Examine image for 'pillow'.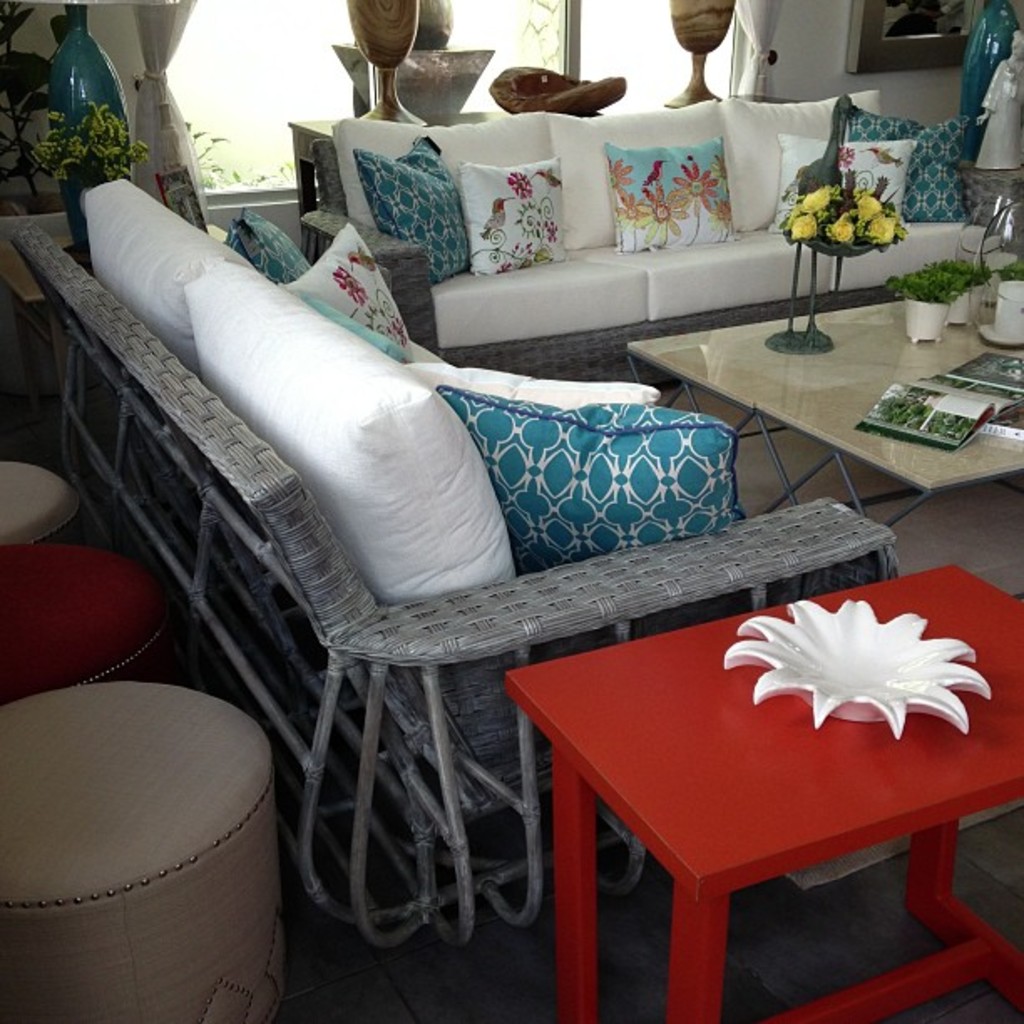
Examination result: Rect(760, 134, 902, 234).
